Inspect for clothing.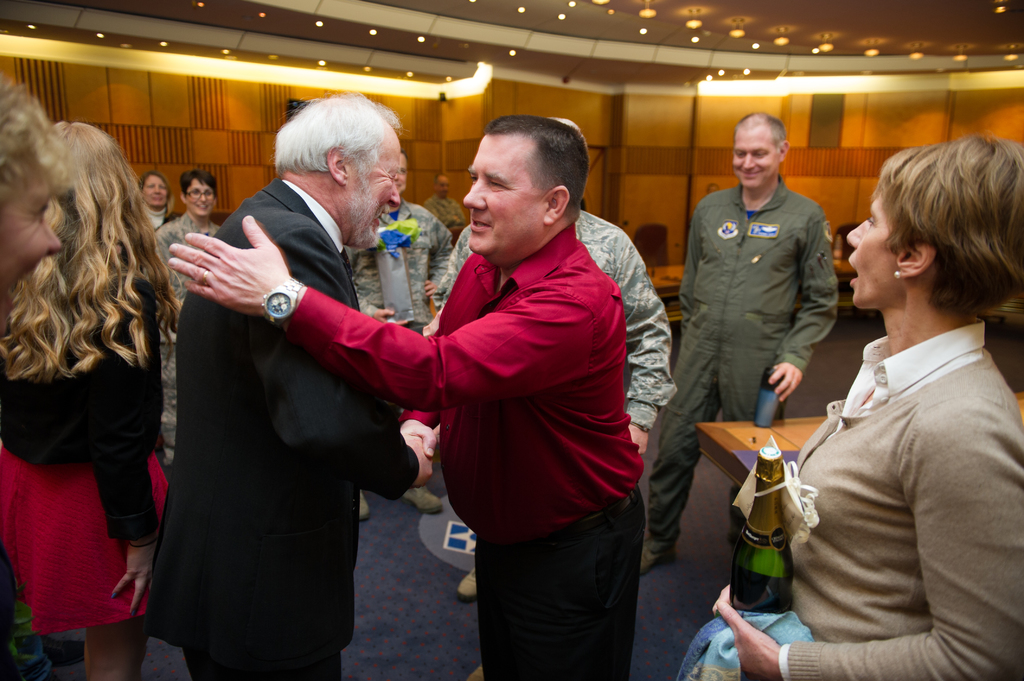
Inspection: <region>782, 243, 1005, 668</region>.
